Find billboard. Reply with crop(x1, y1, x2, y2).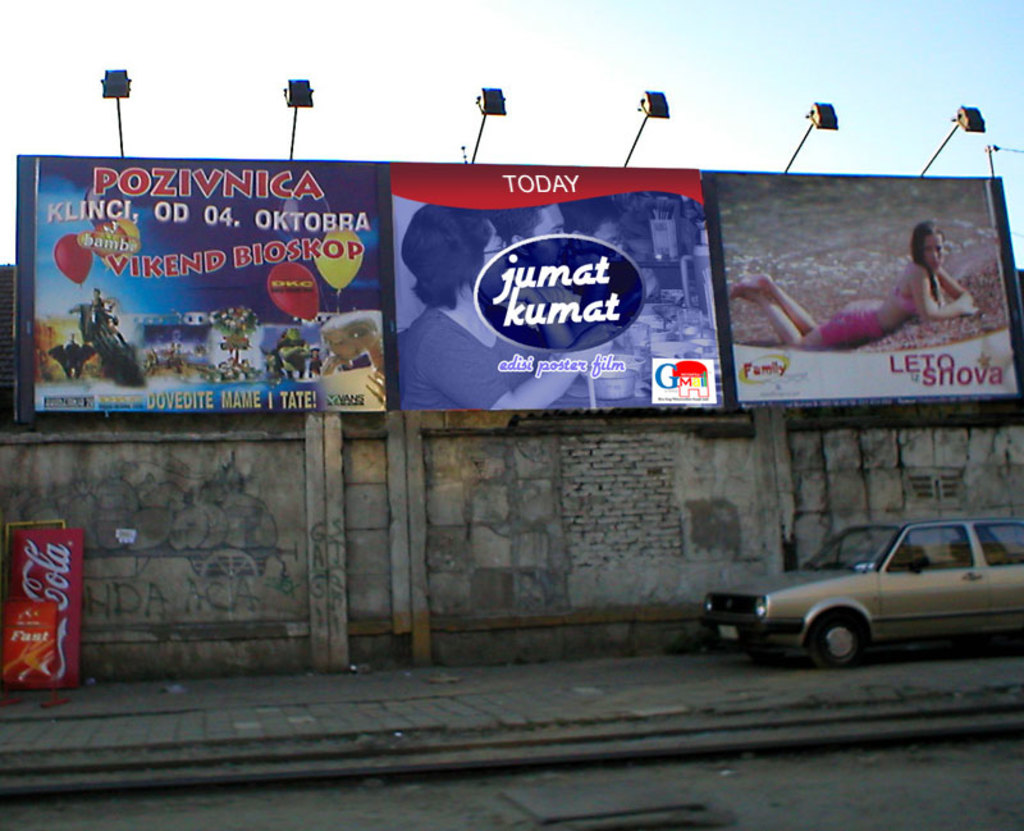
crop(701, 178, 1015, 408).
